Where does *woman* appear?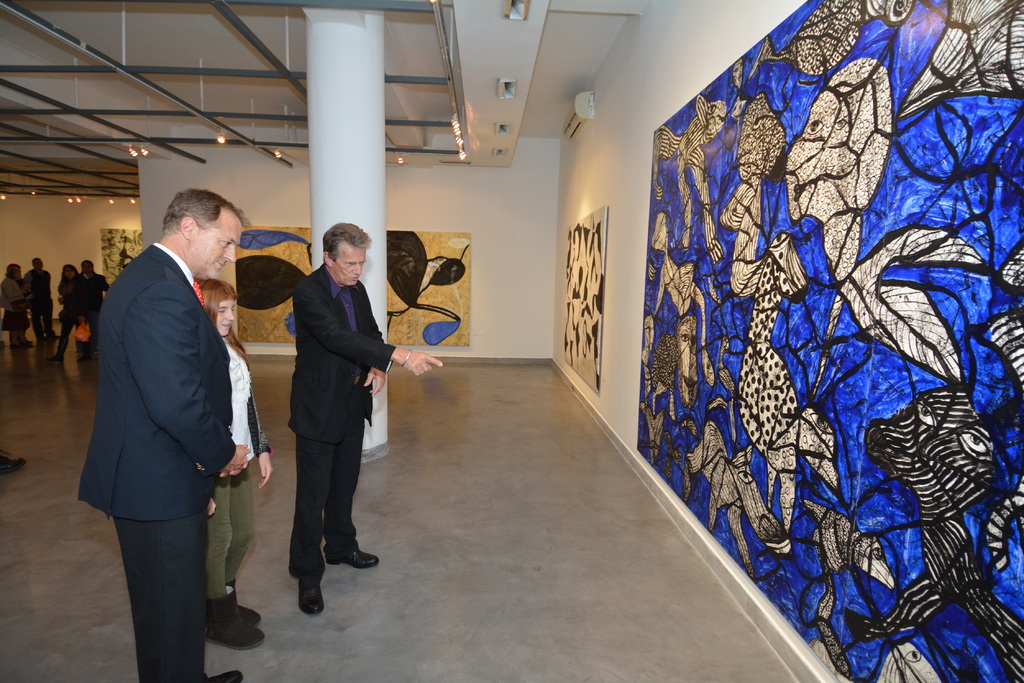
Appears at left=203, top=282, right=279, bottom=655.
